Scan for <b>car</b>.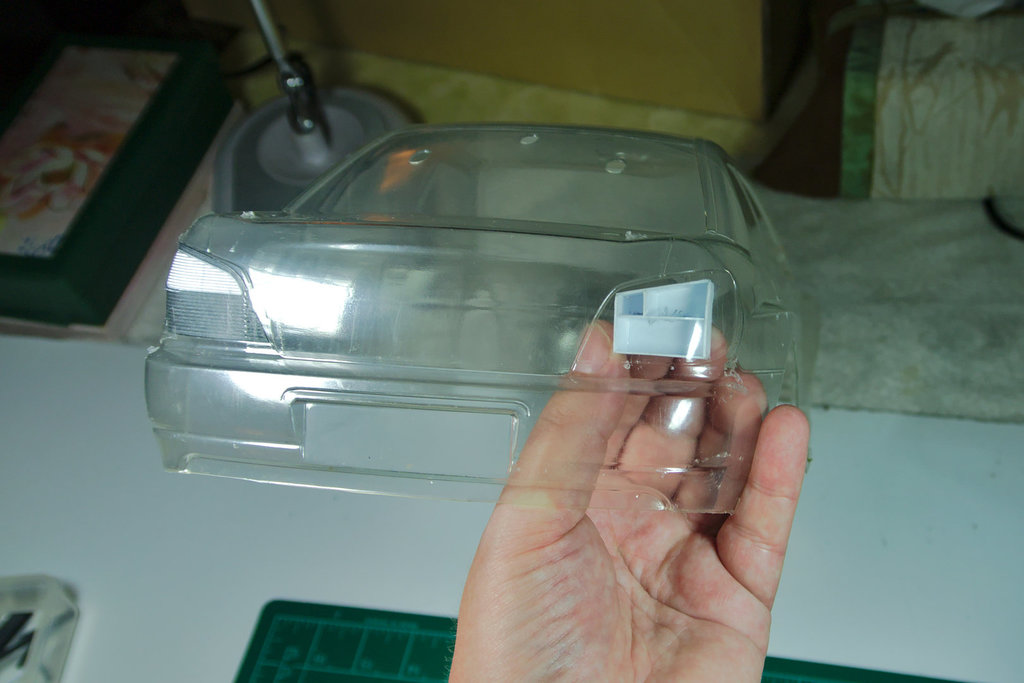
Scan result: x1=143, y1=122, x2=813, y2=516.
